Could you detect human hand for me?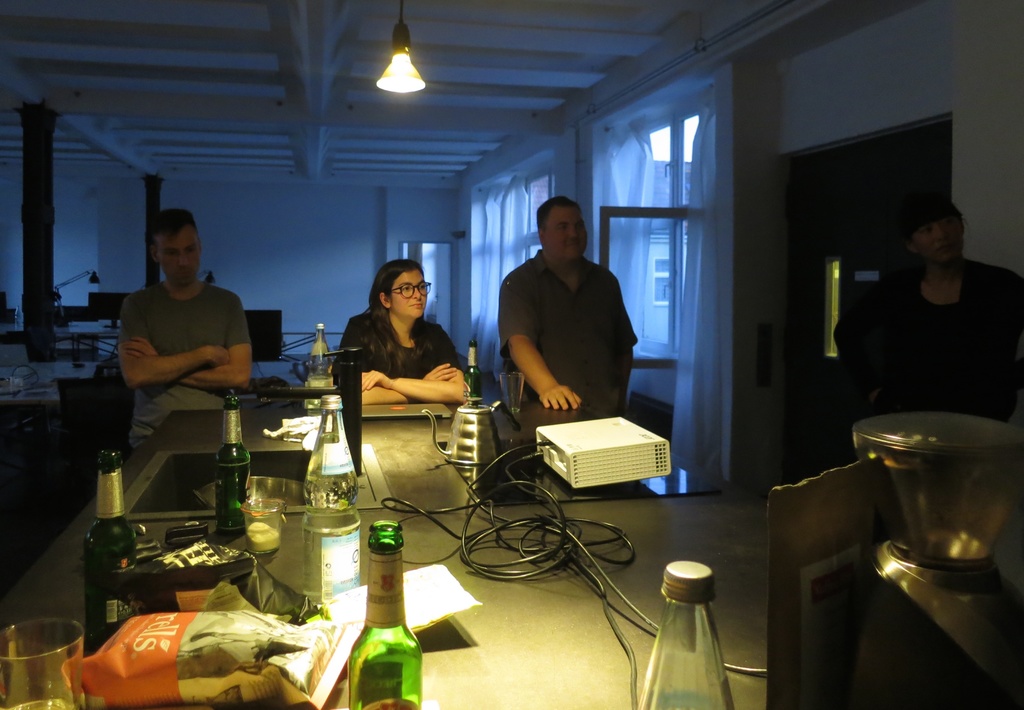
Detection result: crop(118, 335, 163, 357).
